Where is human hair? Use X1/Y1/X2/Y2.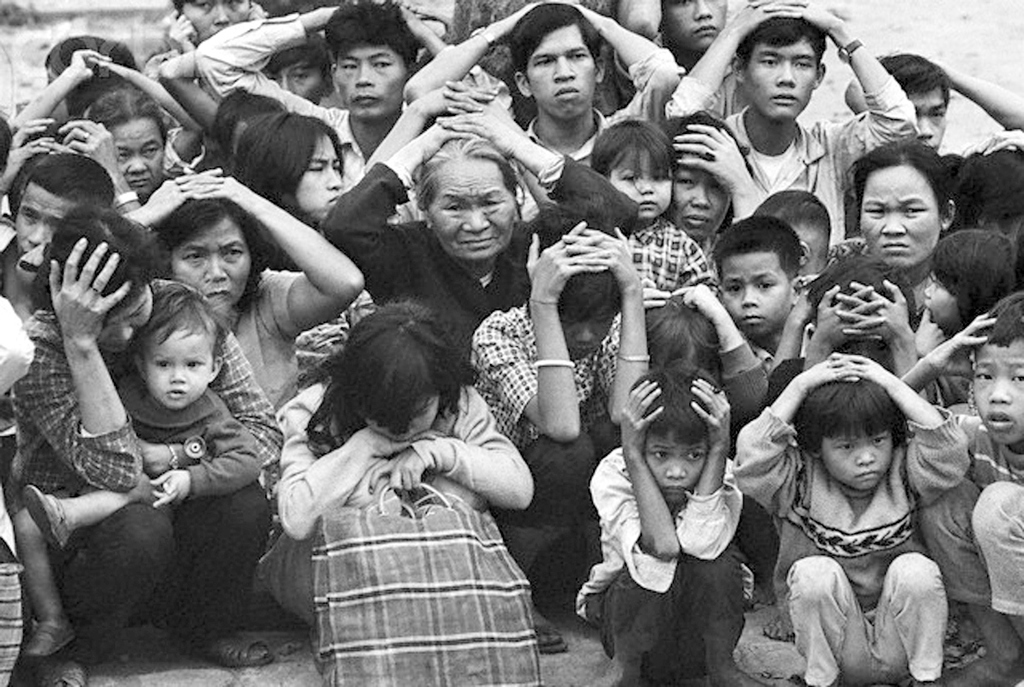
878/46/954/151.
